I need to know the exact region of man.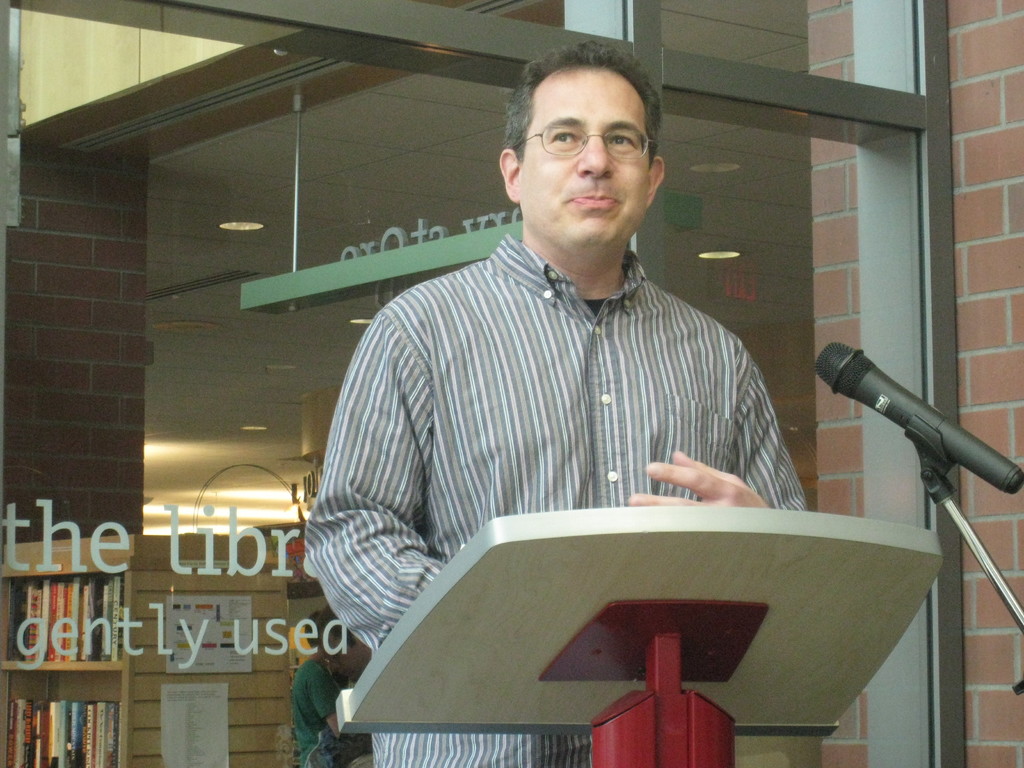
Region: 285, 31, 813, 767.
